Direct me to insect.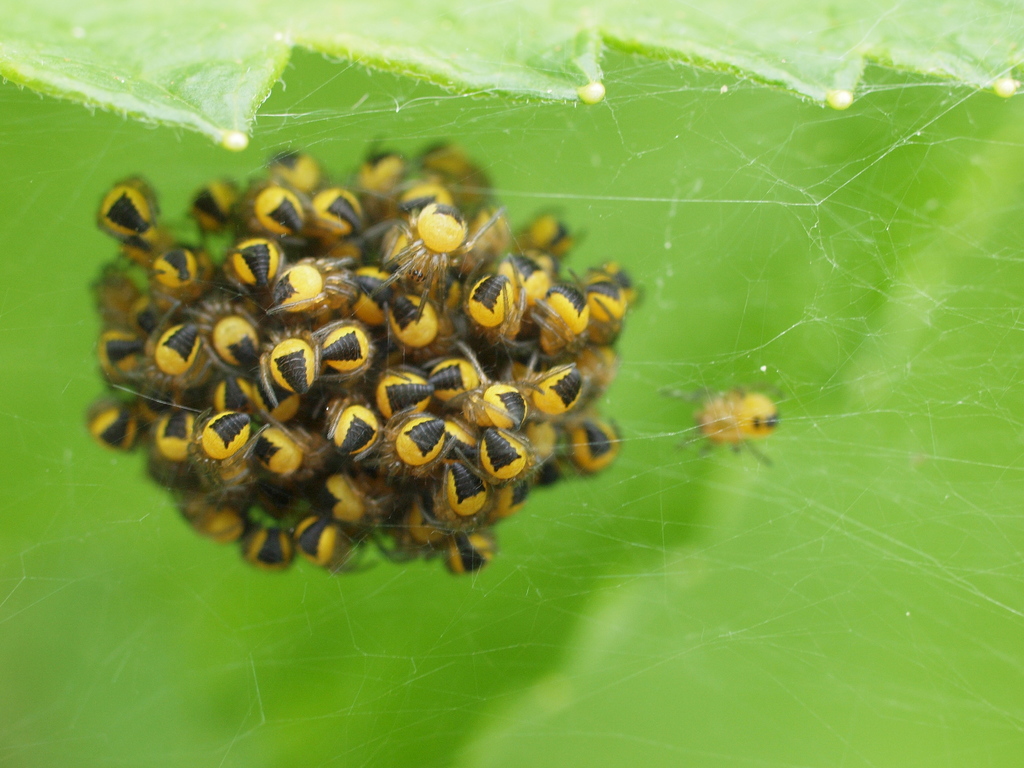
Direction: <region>524, 244, 551, 291</region>.
